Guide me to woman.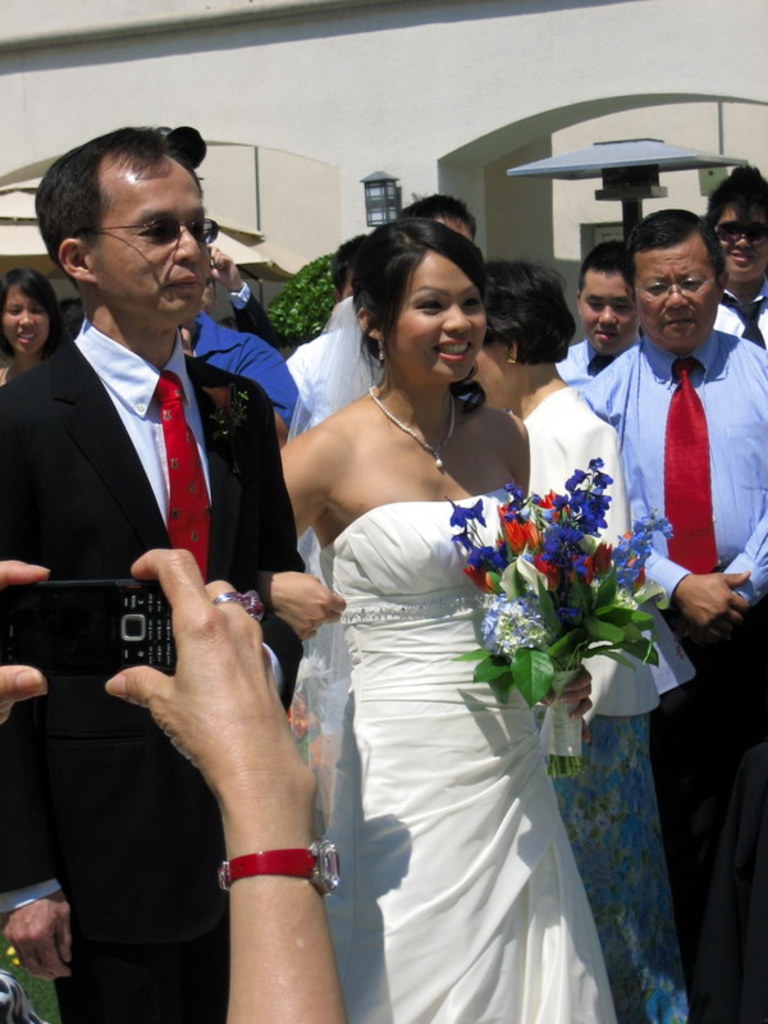
Guidance: pyautogui.locateOnScreen(470, 261, 689, 1023).
